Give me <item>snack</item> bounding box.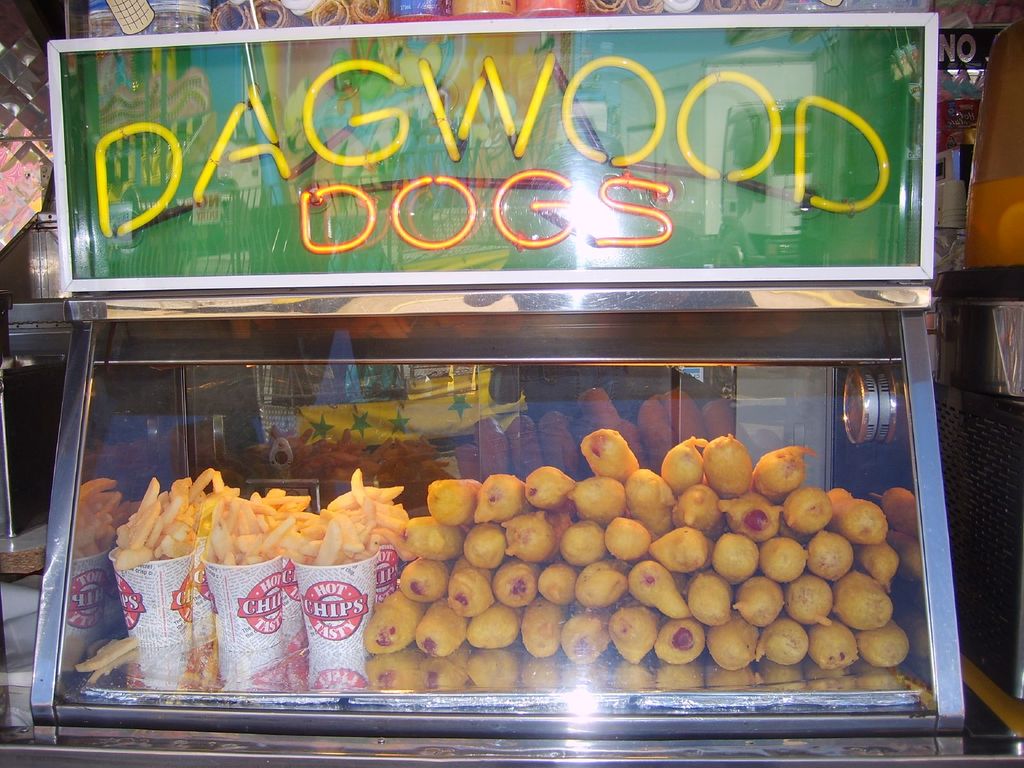
detection(244, 0, 296, 33).
